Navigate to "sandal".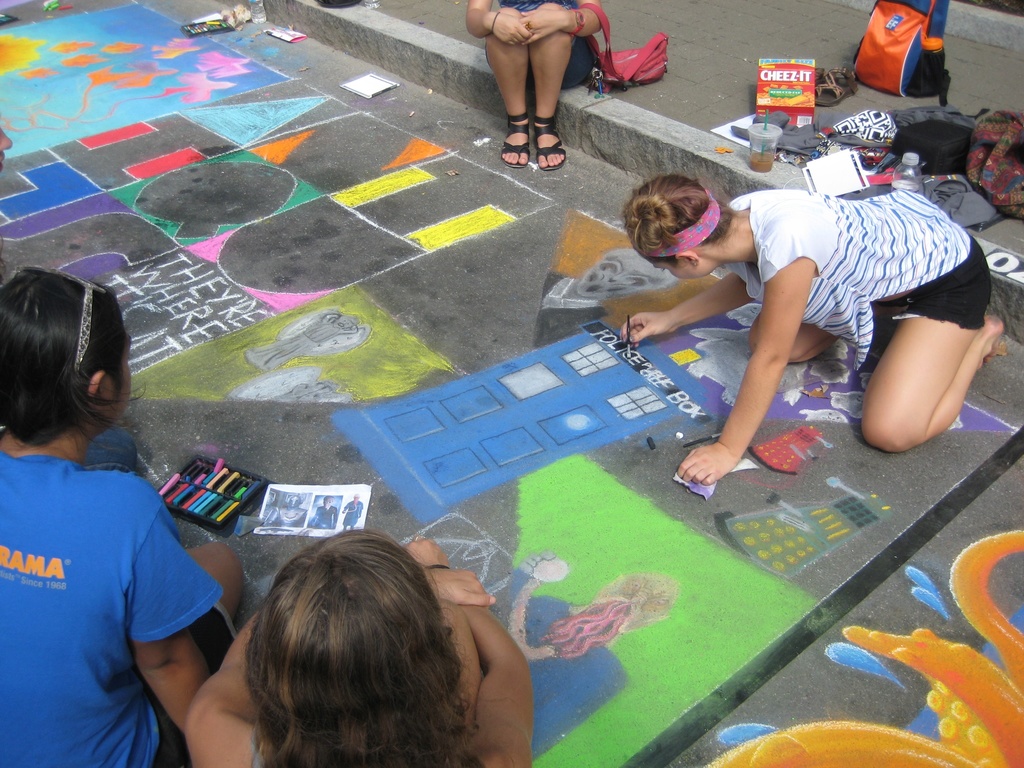
Navigation target: select_region(488, 59, 578, 151).
